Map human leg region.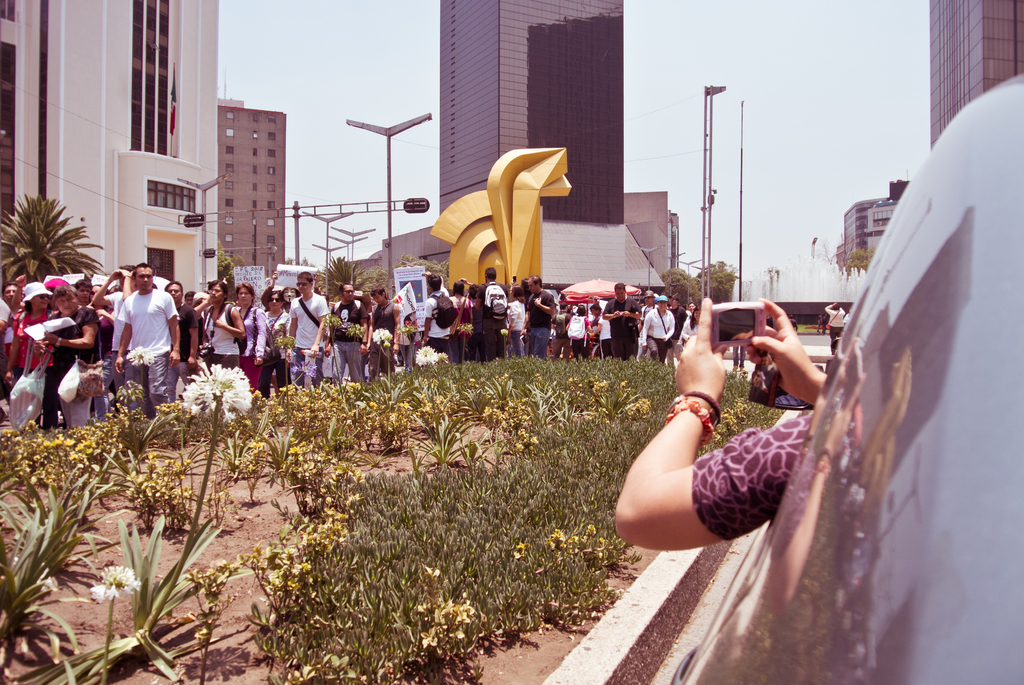
Mapped to x1=673, y1=337, x2=684, y2=359.
